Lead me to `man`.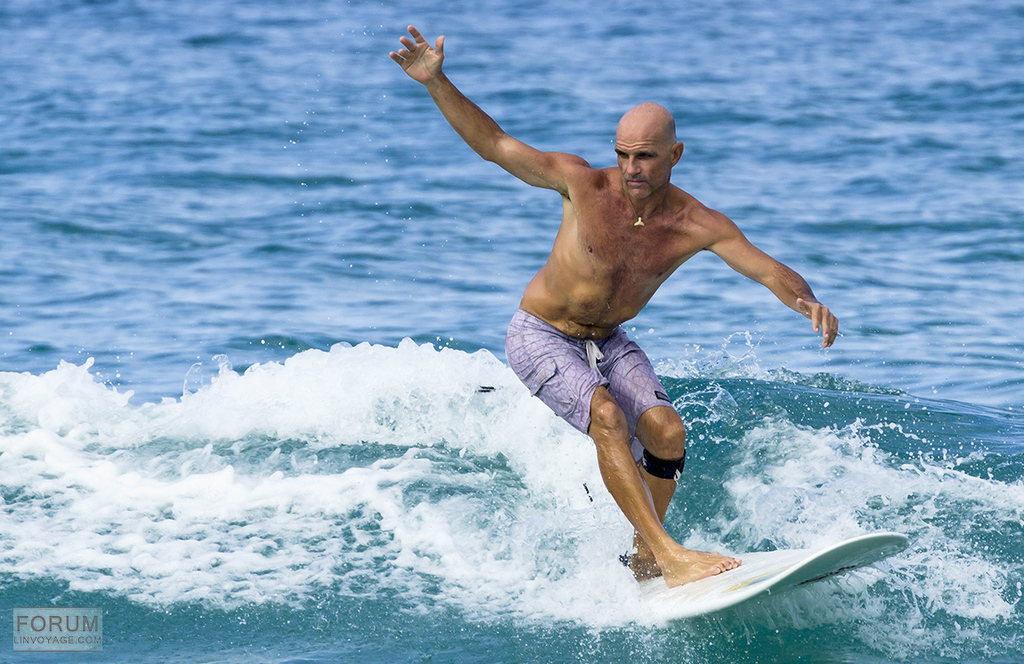
Lead to (x1=421, y1=59, x2=814, y2=611).
